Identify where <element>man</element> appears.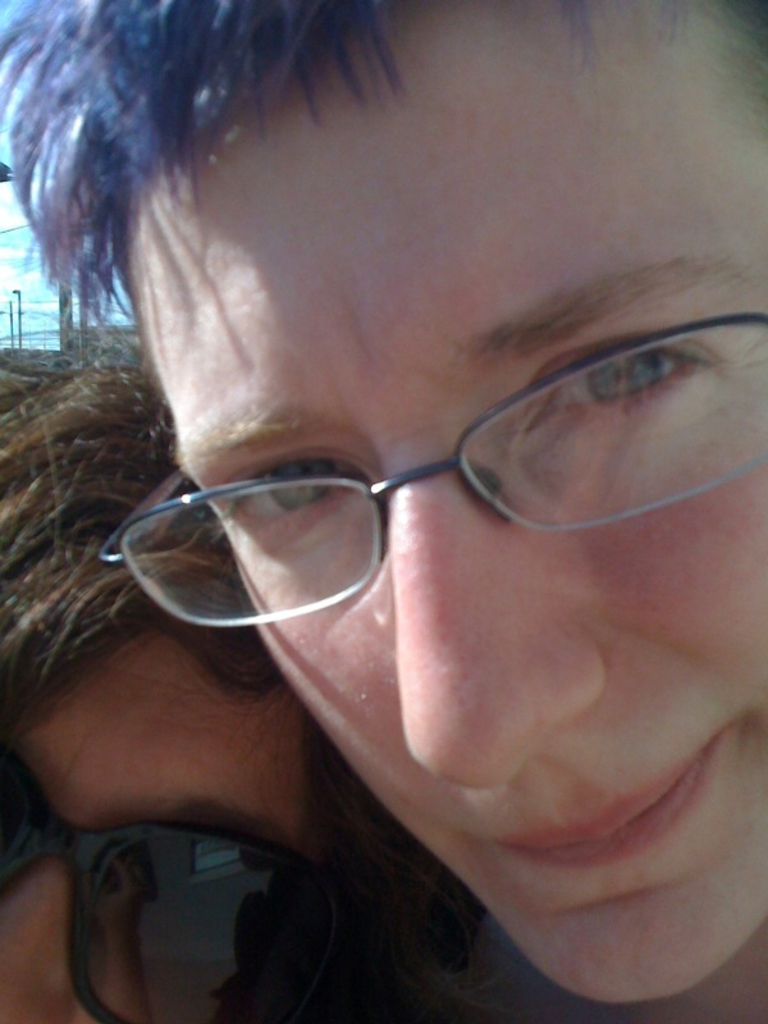
Appears at 0,293,480,1023.
